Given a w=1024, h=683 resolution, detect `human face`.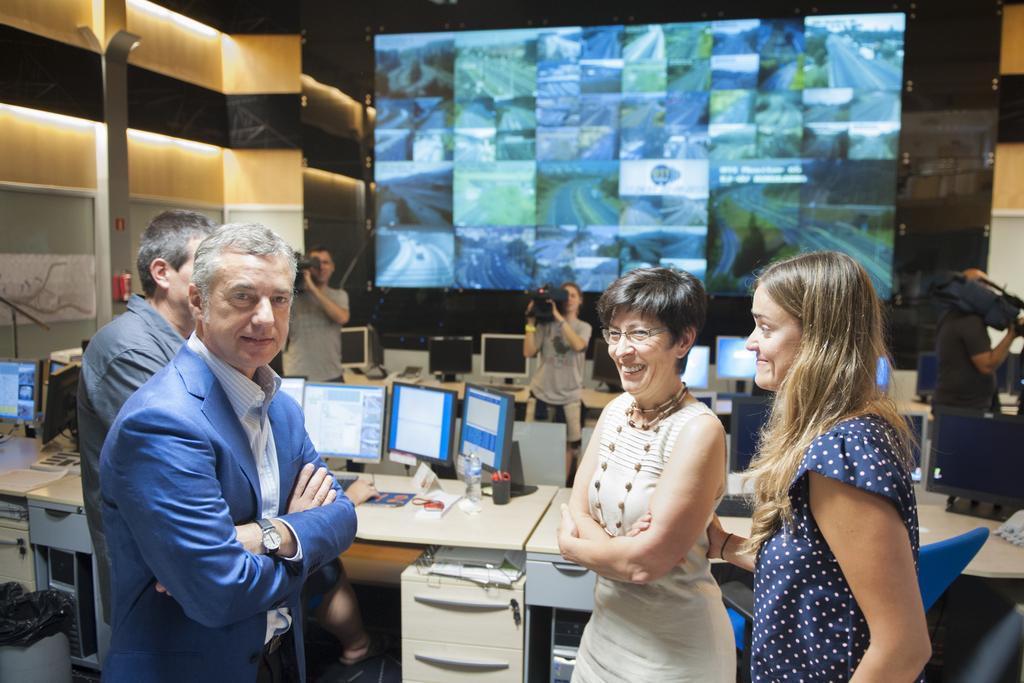
box=[609, 299, 685, 397].
